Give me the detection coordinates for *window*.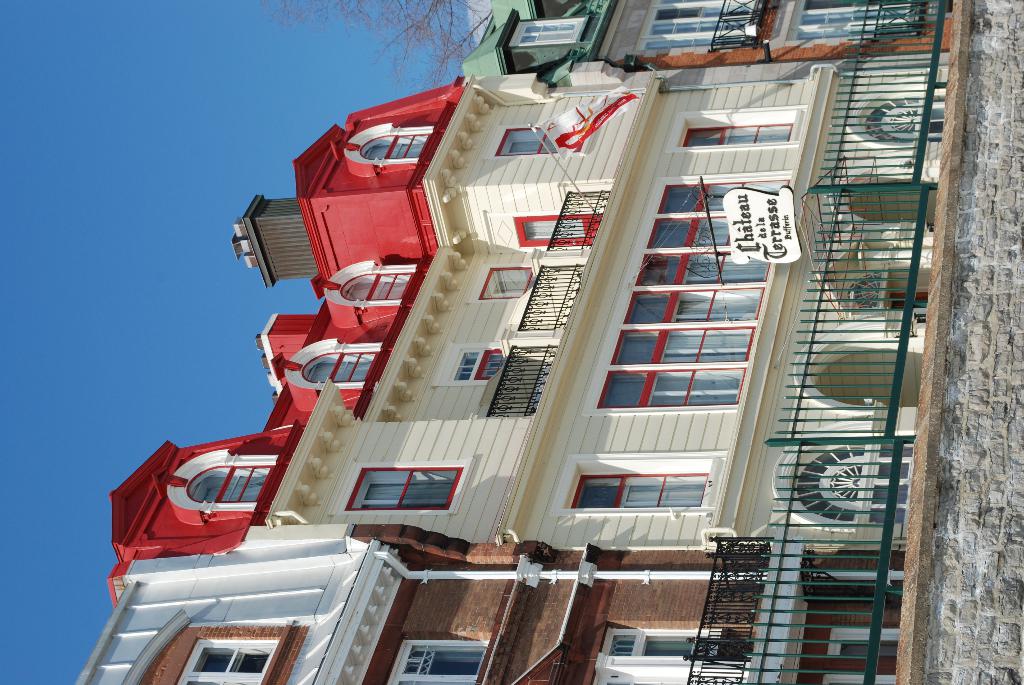
bbox(572, 473, 703, 507).
